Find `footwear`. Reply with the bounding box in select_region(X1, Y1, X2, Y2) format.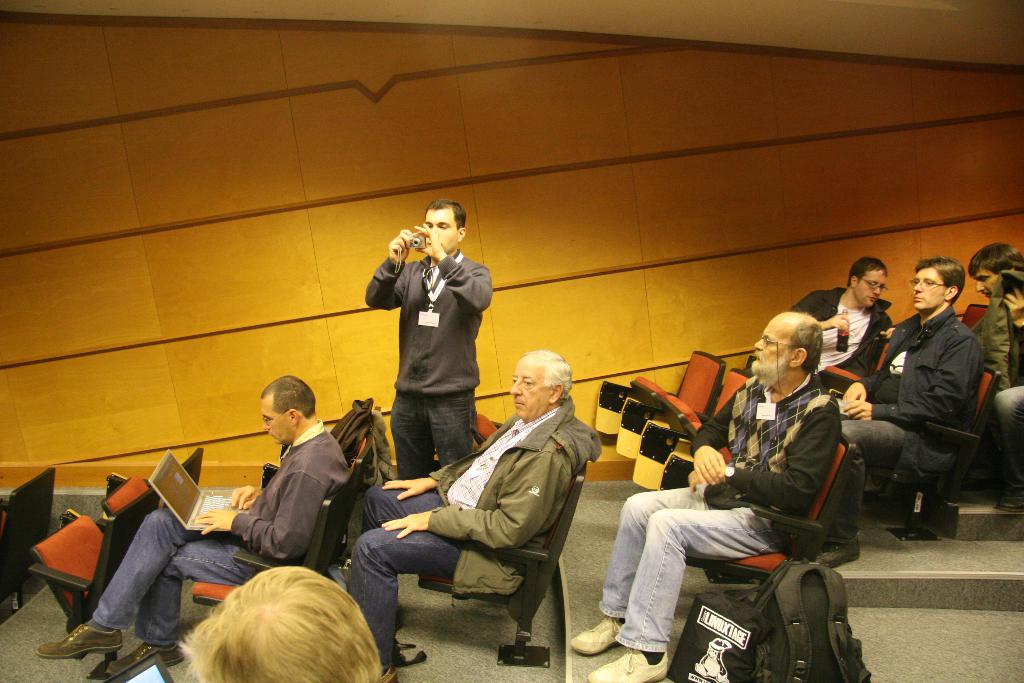
select_region(108, 638, 185, 671).
